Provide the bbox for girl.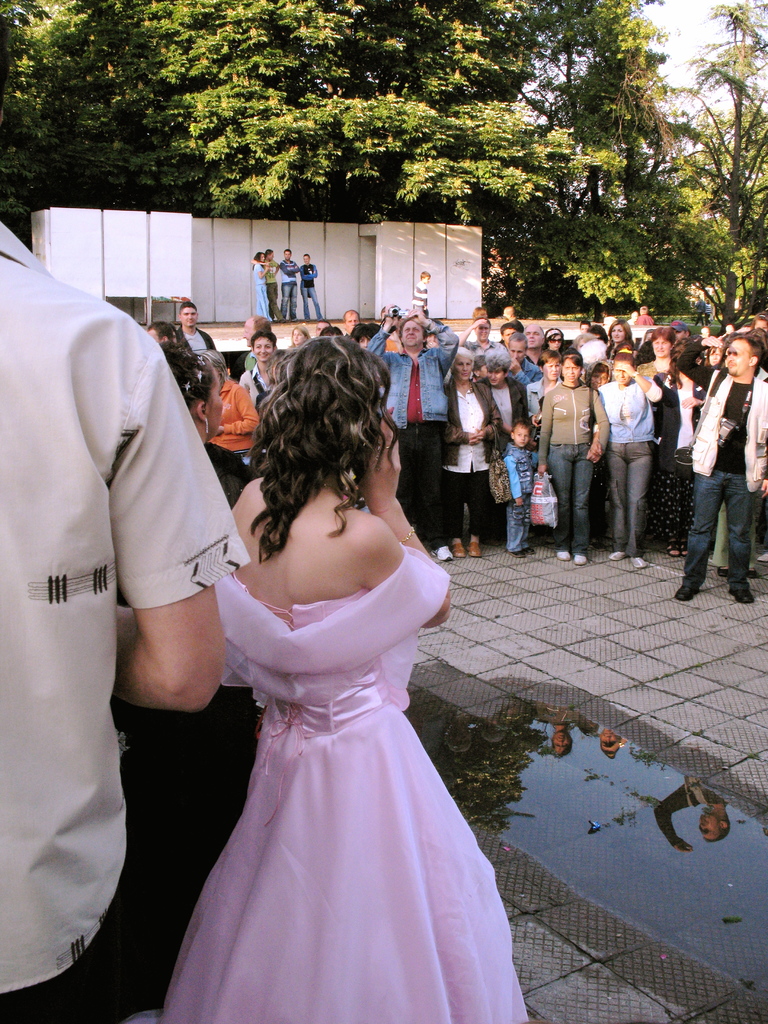
<bbox>153, 330, 454, 1023</bbox>.
